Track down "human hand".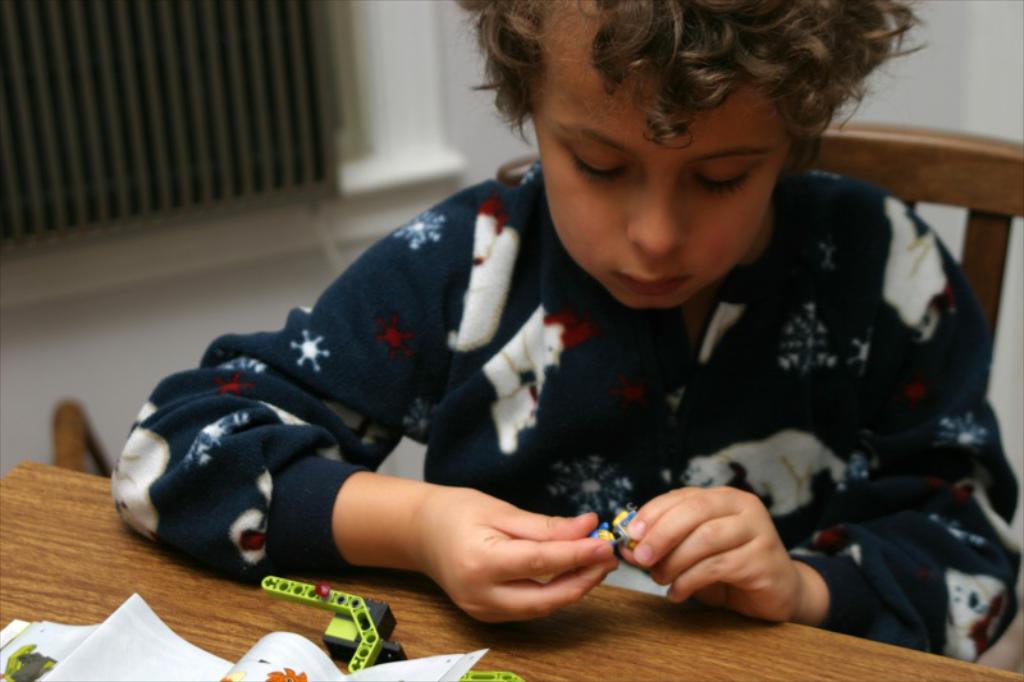
Tracked to [left=630, top=485, right=799, bottom=622].
